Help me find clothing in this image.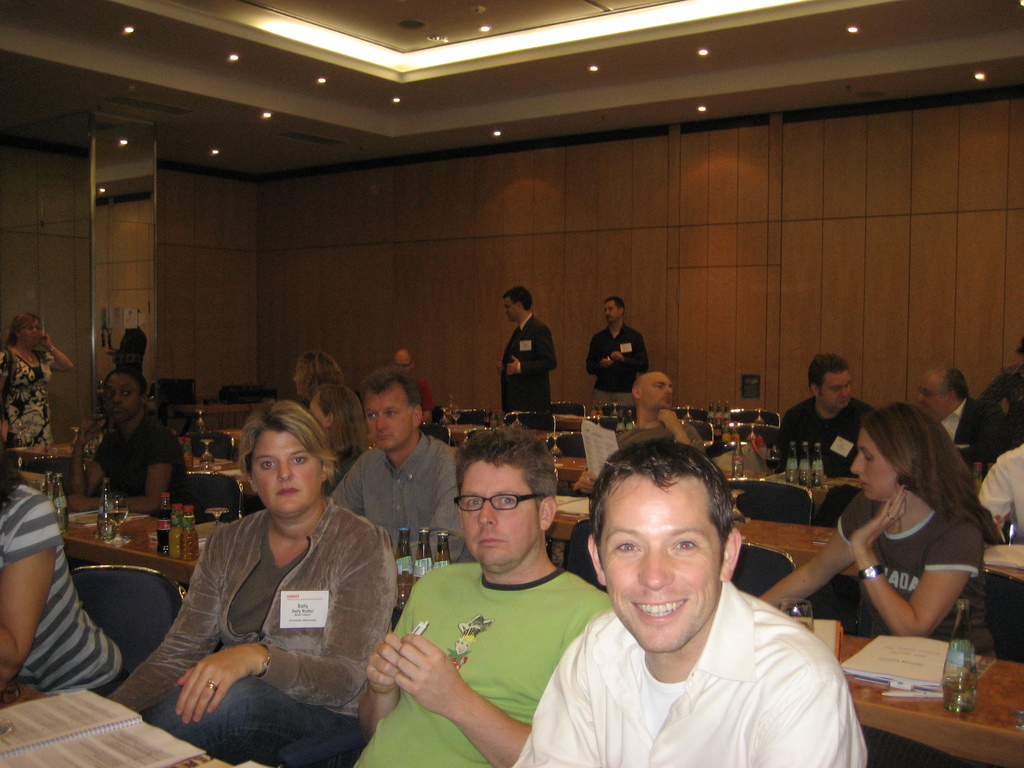
Found it: (x1=0, y1=342, x2=65, y2=471).
